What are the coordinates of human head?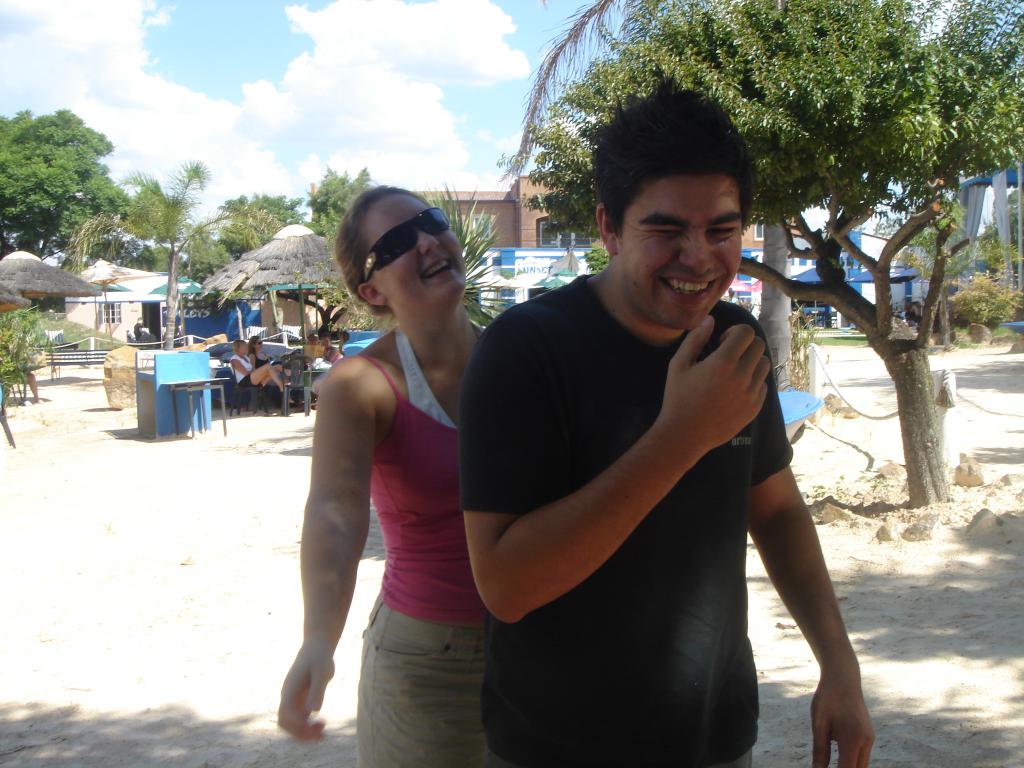
left=311, top=179, right=473, bottom=331.
